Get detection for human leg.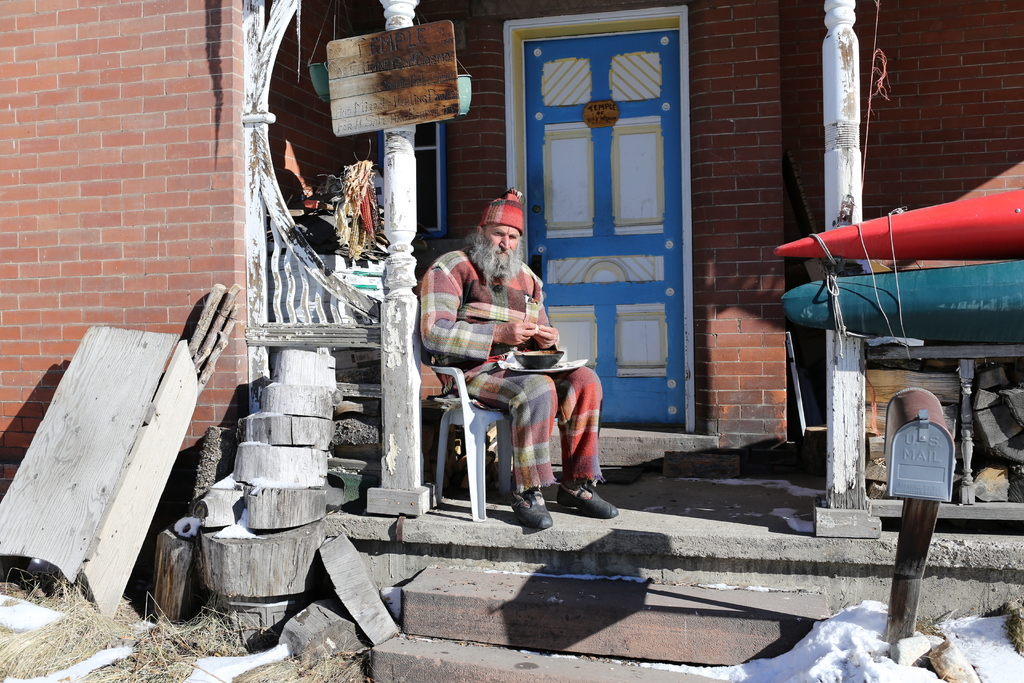
Detection: x1=449 y1=352 x2=561 y2=530.
